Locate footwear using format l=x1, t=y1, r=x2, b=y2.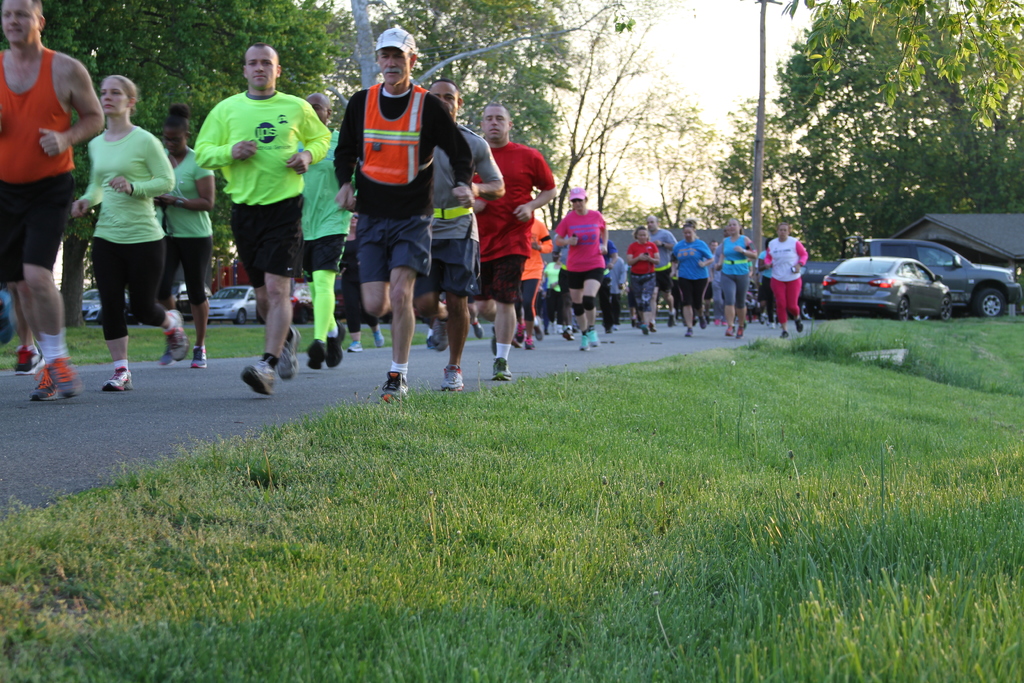
l=429, t=317, r=448, b=353.
